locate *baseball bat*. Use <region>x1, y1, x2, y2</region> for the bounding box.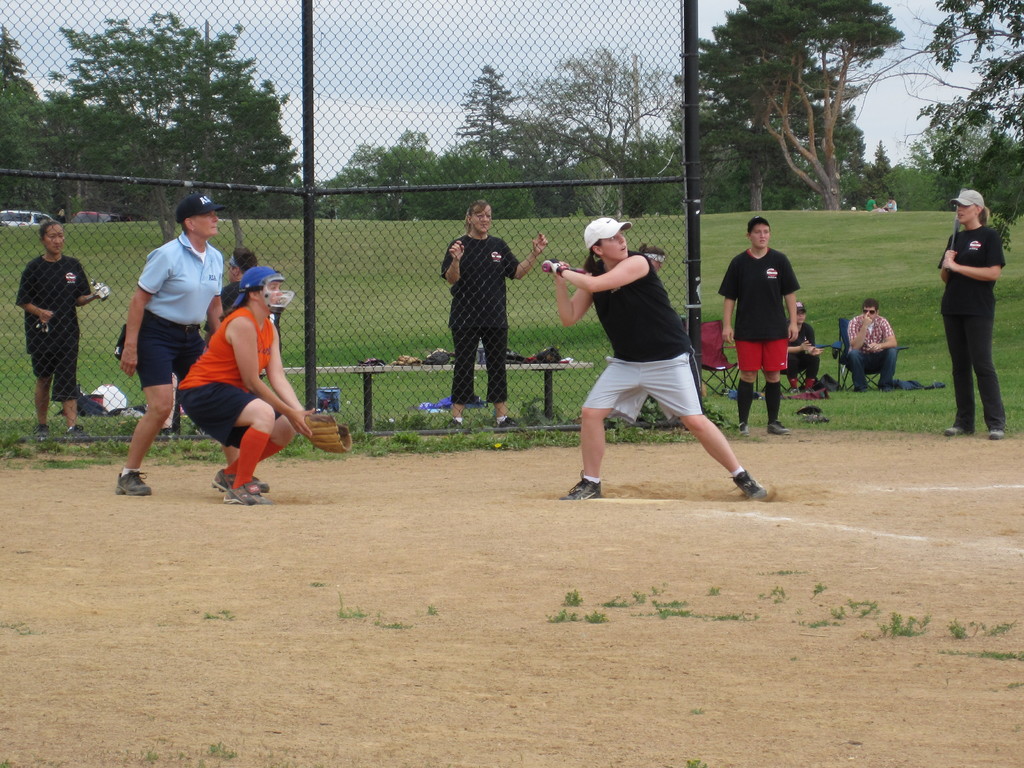
<region>947, 216, 959, 276</region>.
